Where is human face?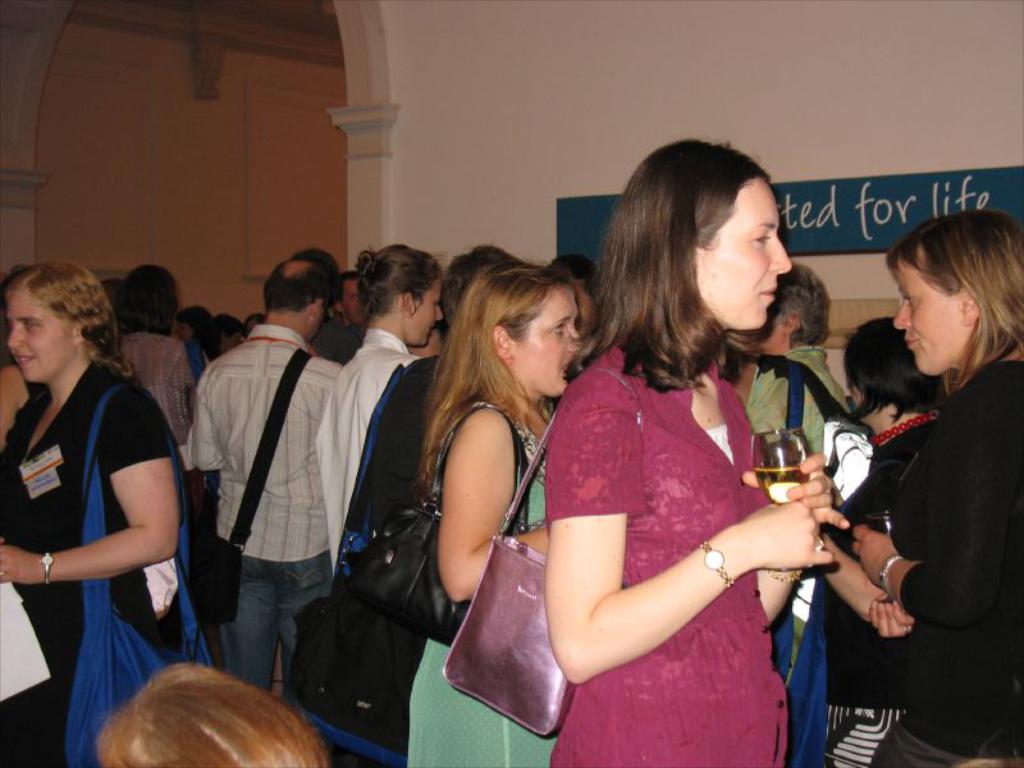
x1=9 y1=288 x2=74 y2=384.
